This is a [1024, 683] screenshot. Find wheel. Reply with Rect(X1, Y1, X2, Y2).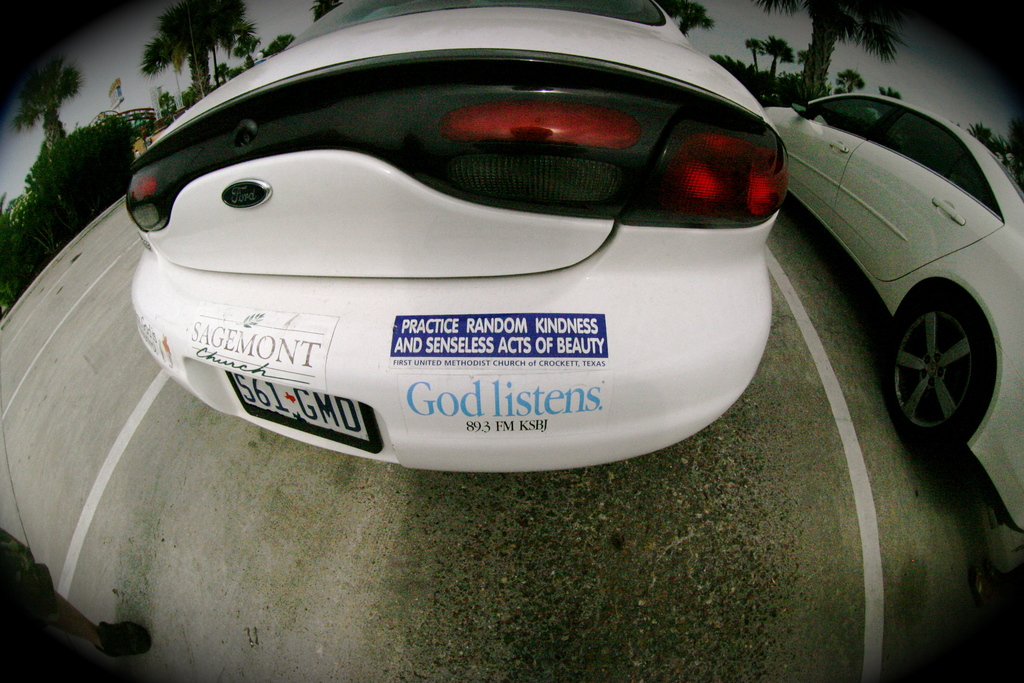
Rect(883, 298, 1002, 457).
